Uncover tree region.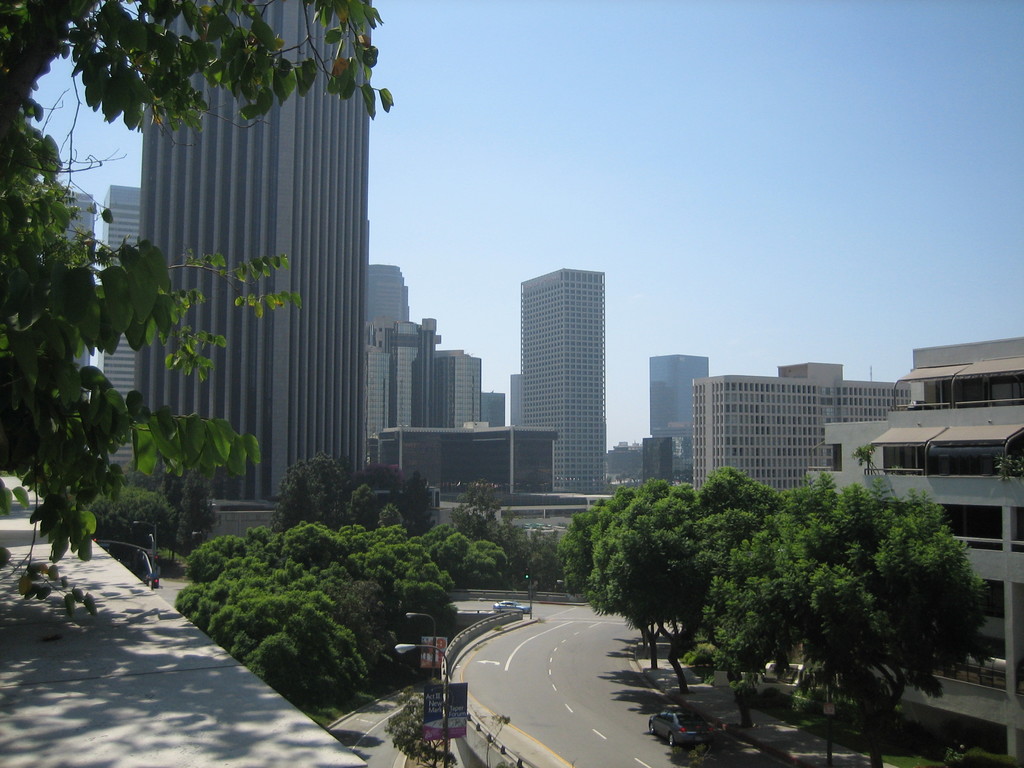
Uncovered: box(0, 0, 397, 614).
